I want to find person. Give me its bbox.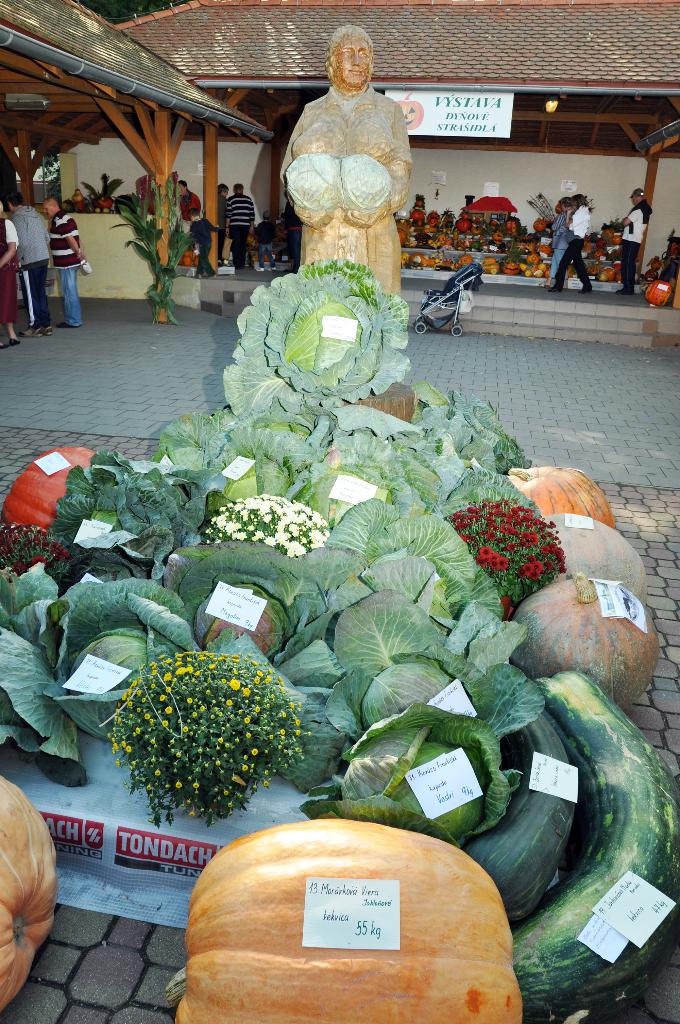
left=8, top=185, right=56, bottom=342.
